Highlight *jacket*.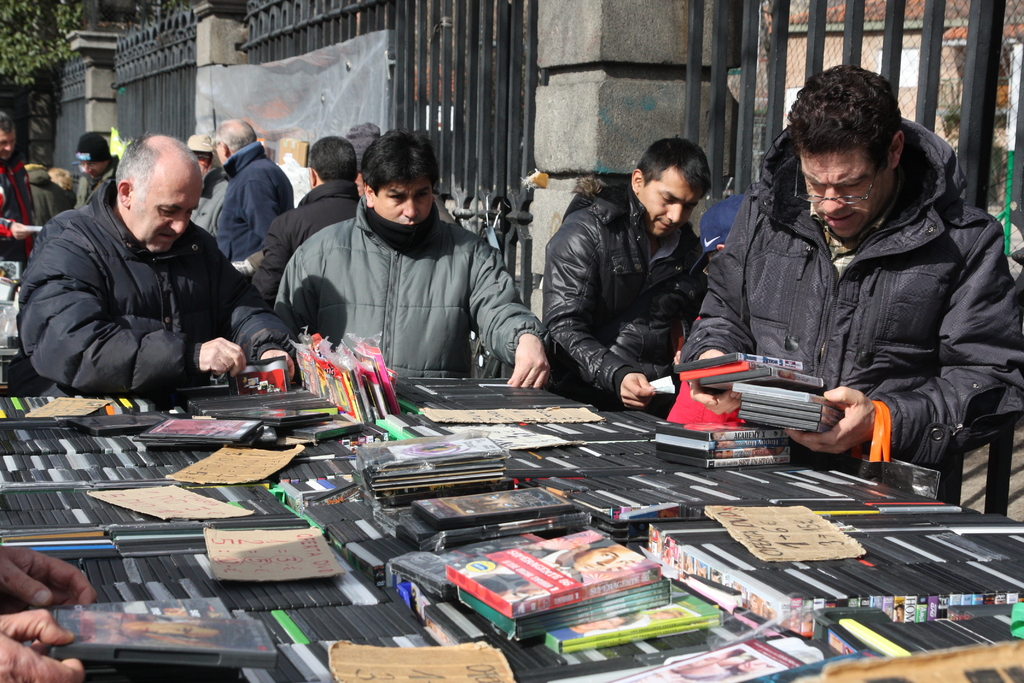
Highlighted region: <region>680, 111, 1023, 478</region>.
